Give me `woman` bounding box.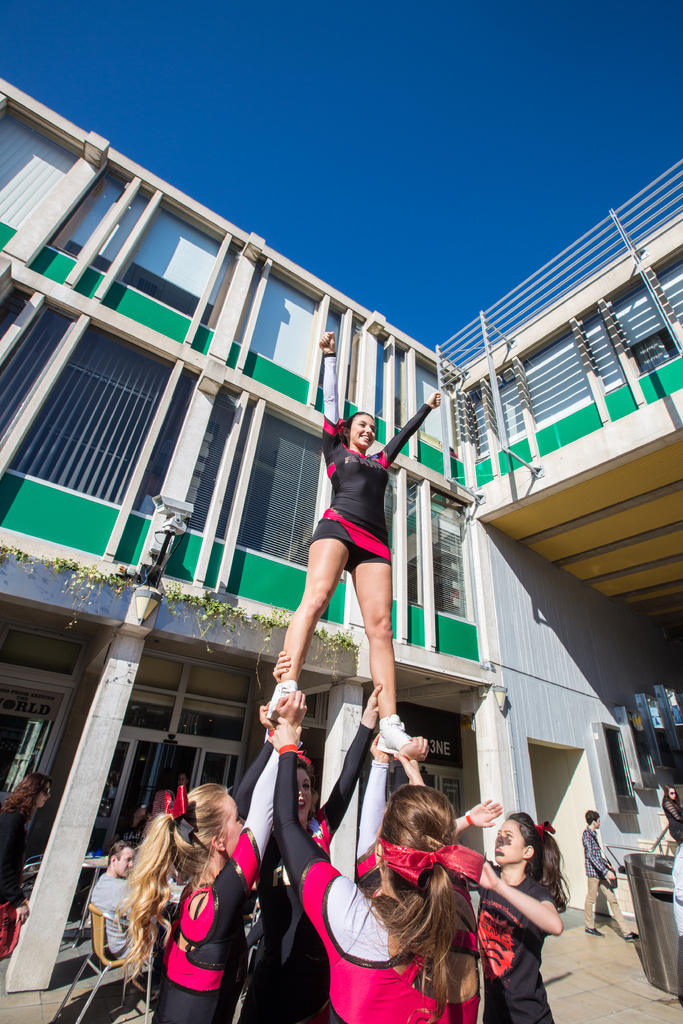
bbox=[0, 774, 58, 965].
